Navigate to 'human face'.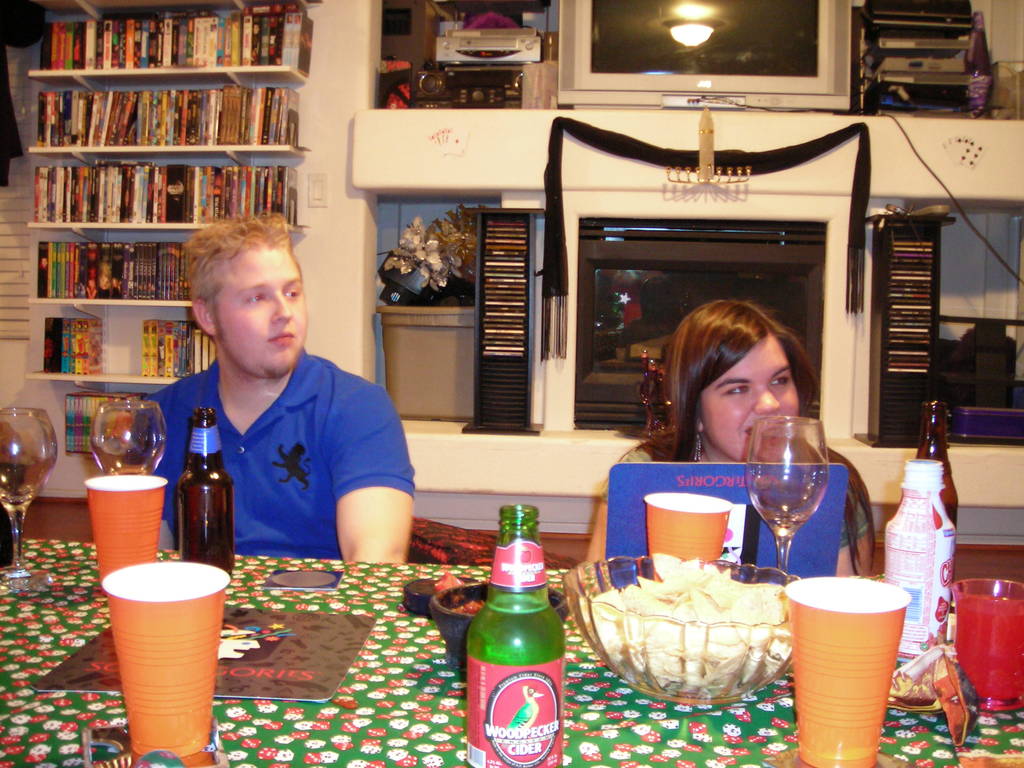
Navigation target: 703:336:801:457.
